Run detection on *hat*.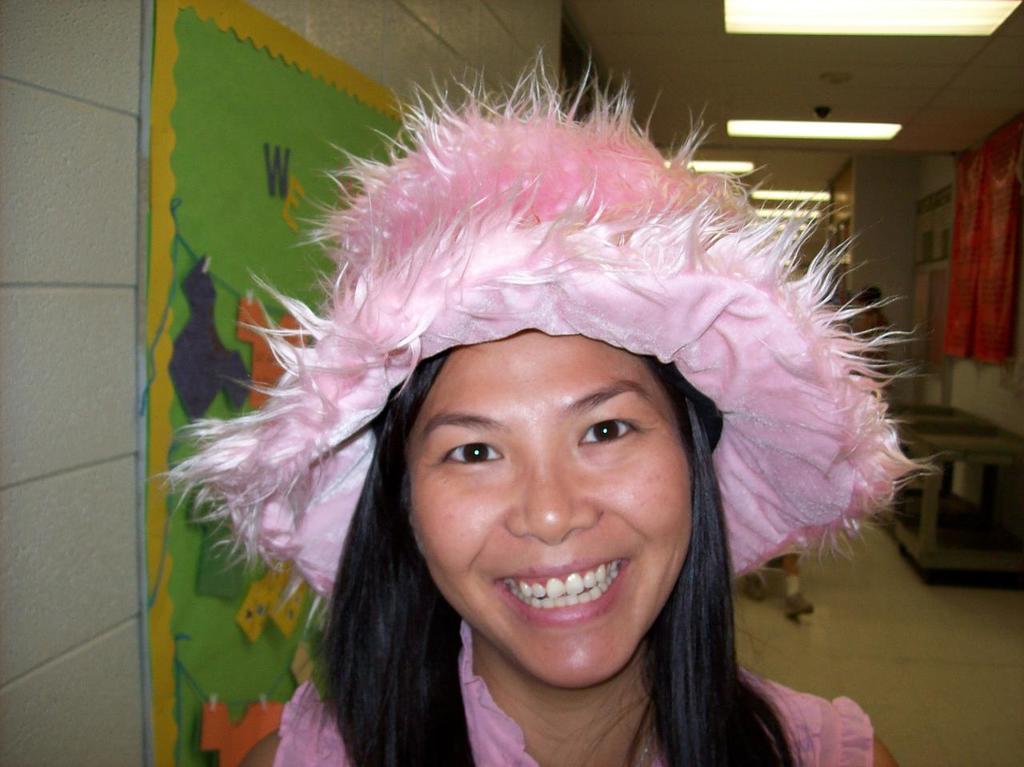
Result: (left=149, top=46, right=948, bottom=631).
